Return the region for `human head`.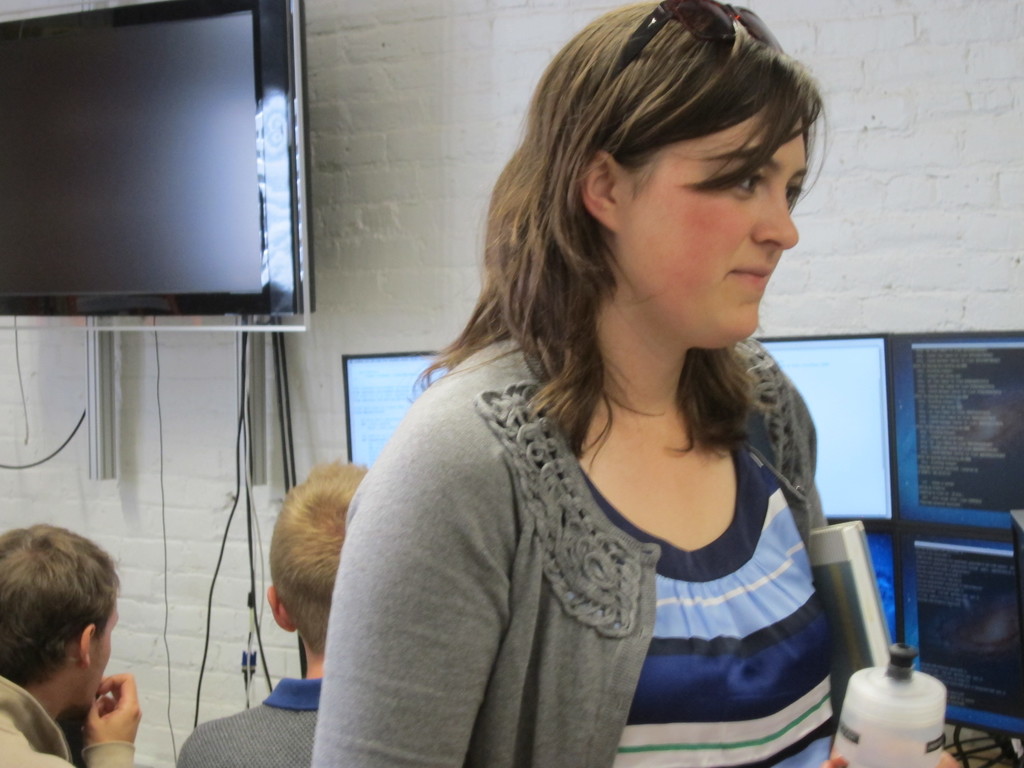
[509,12,830,333].
